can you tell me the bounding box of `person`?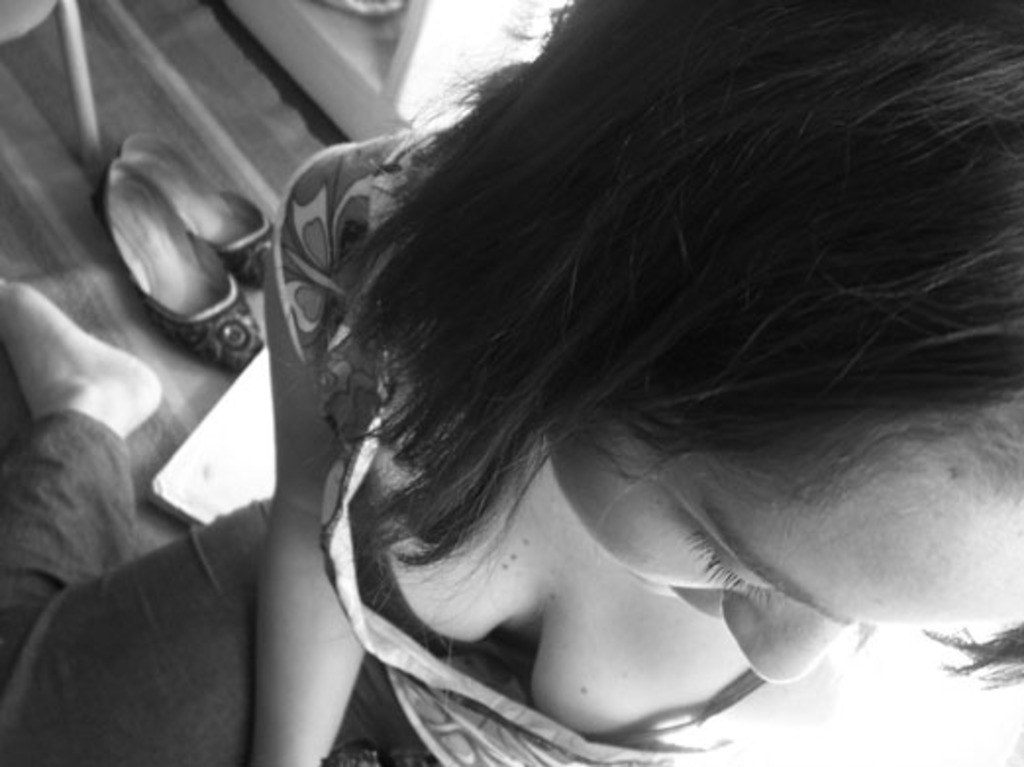
region(0, 2, 1022, 765).
